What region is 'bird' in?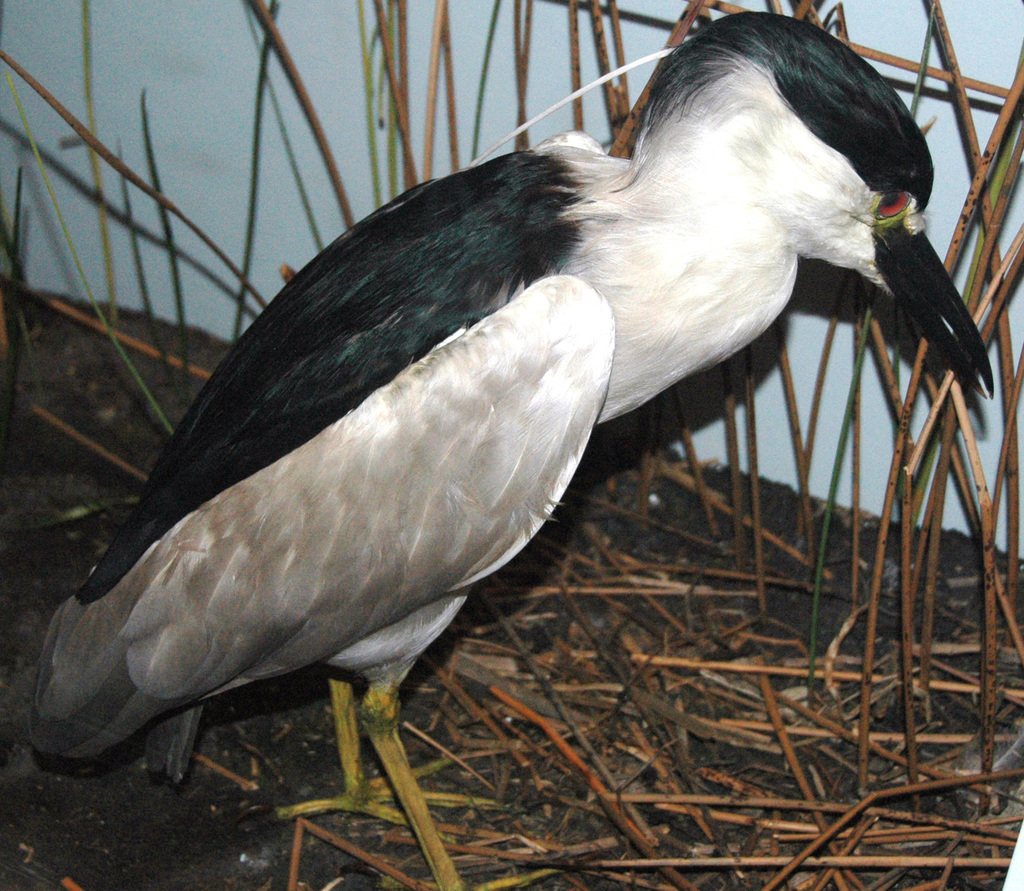
23/8/990/890.
